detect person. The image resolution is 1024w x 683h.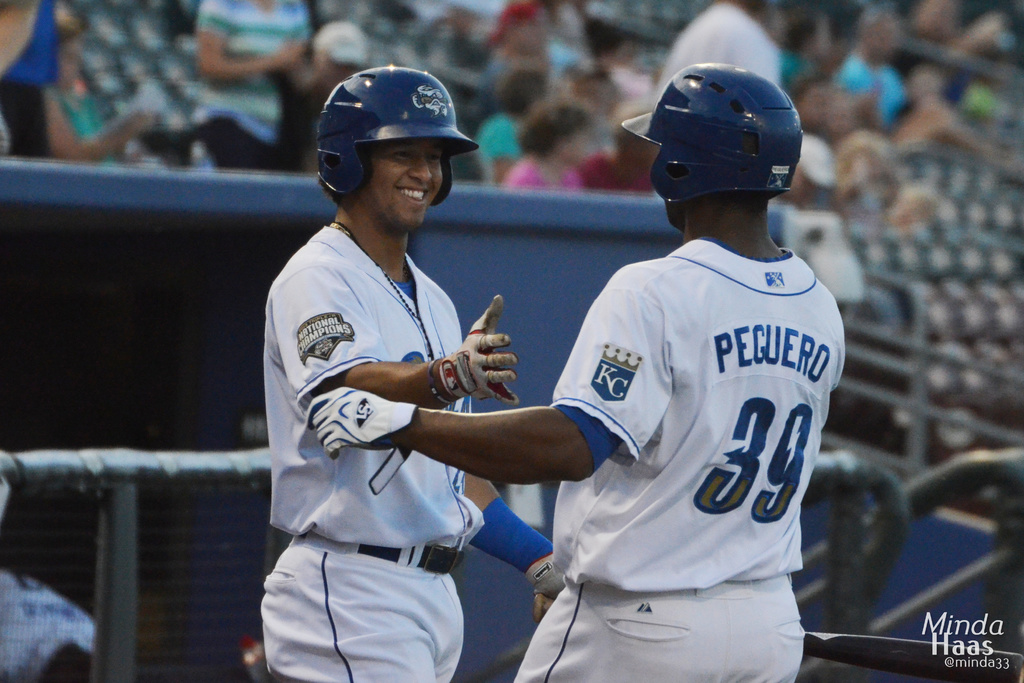
(left=258, top=63, right=557, bottom=682).
